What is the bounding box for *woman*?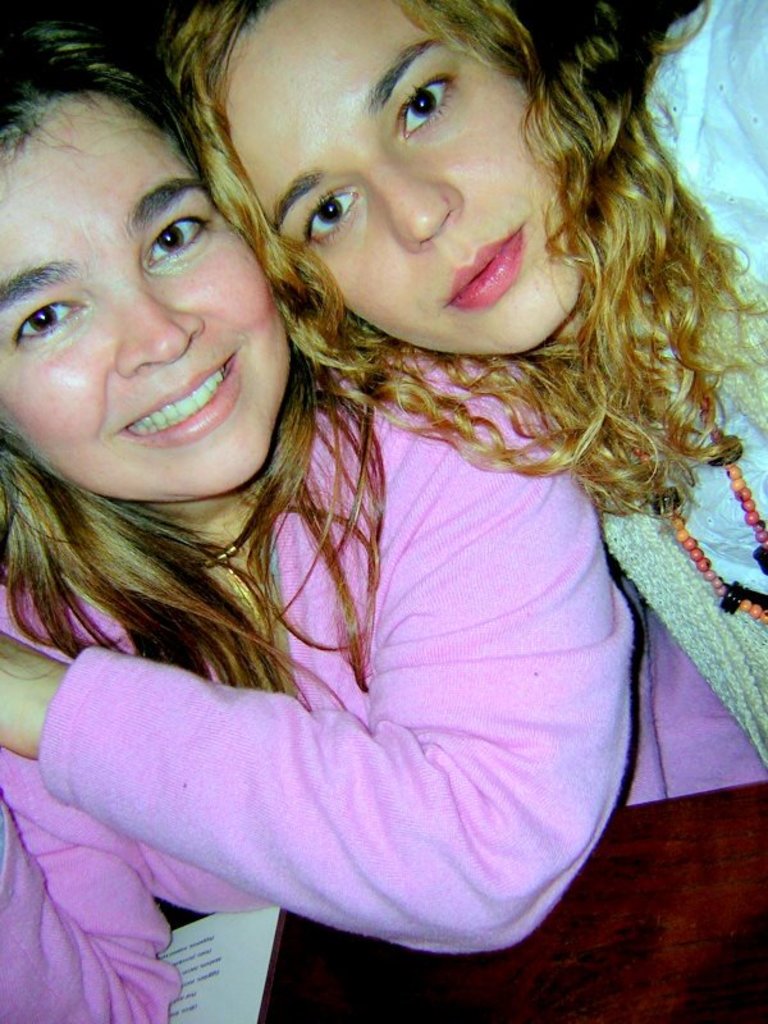
region(173, 15, 767, 792).
